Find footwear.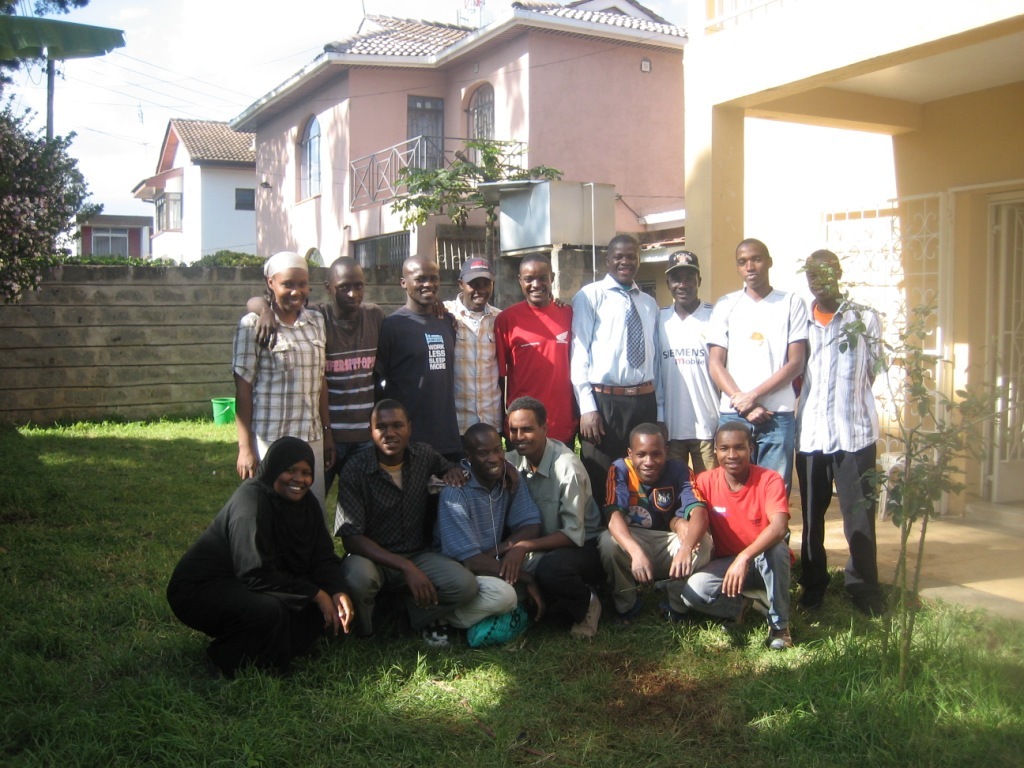
x1=768, y1=626, x2=791, y2=649.
